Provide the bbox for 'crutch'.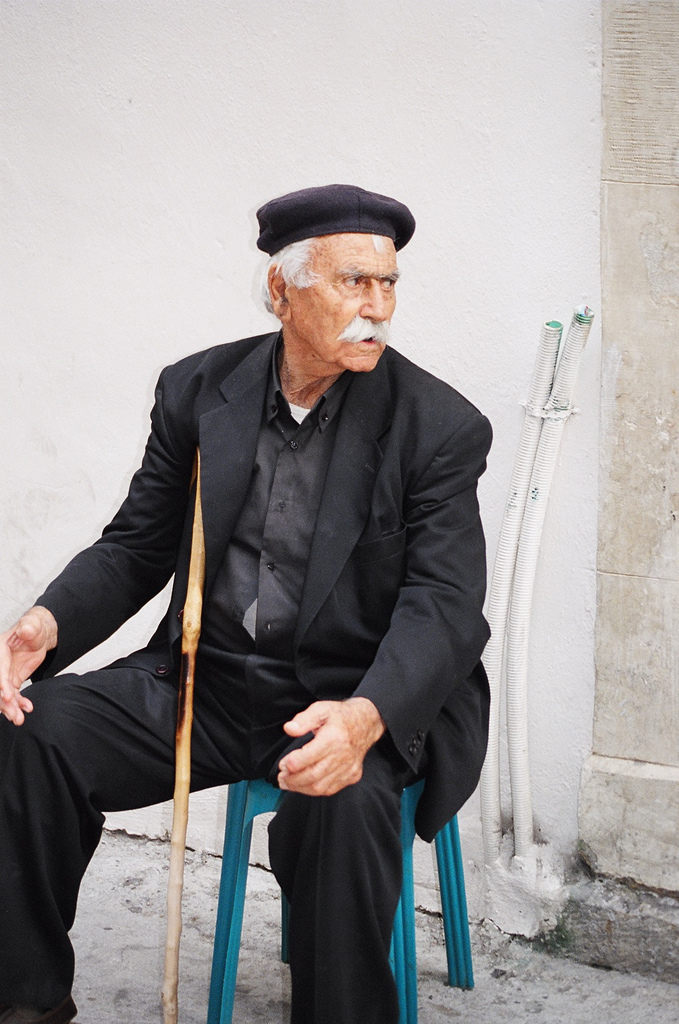
crop(155, 442, 212, 1023).
